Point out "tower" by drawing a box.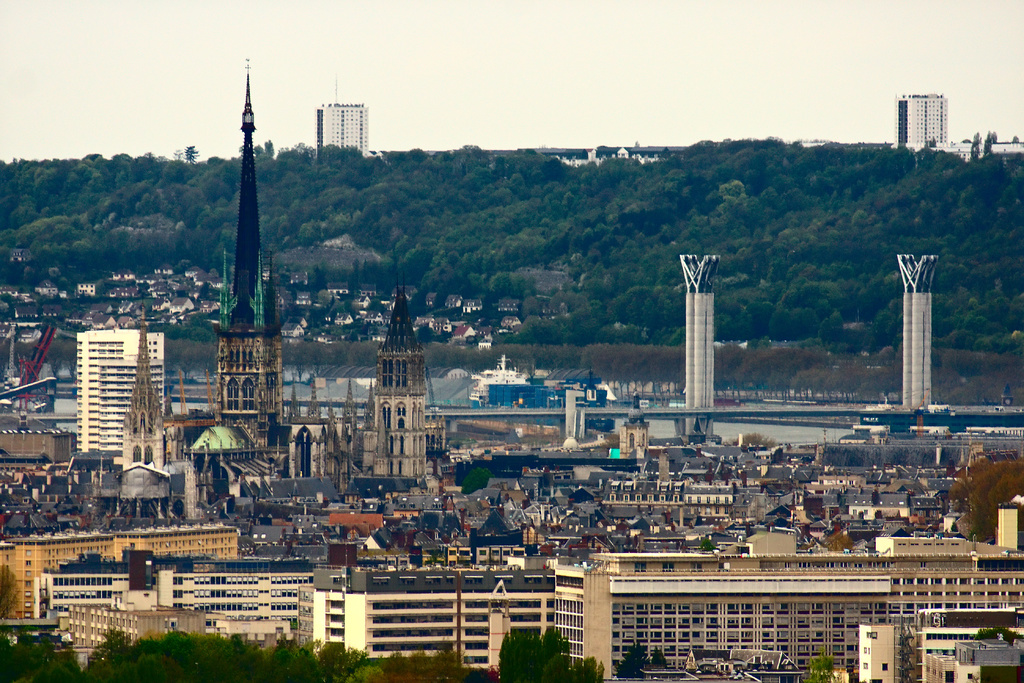
183:42:303:452.
